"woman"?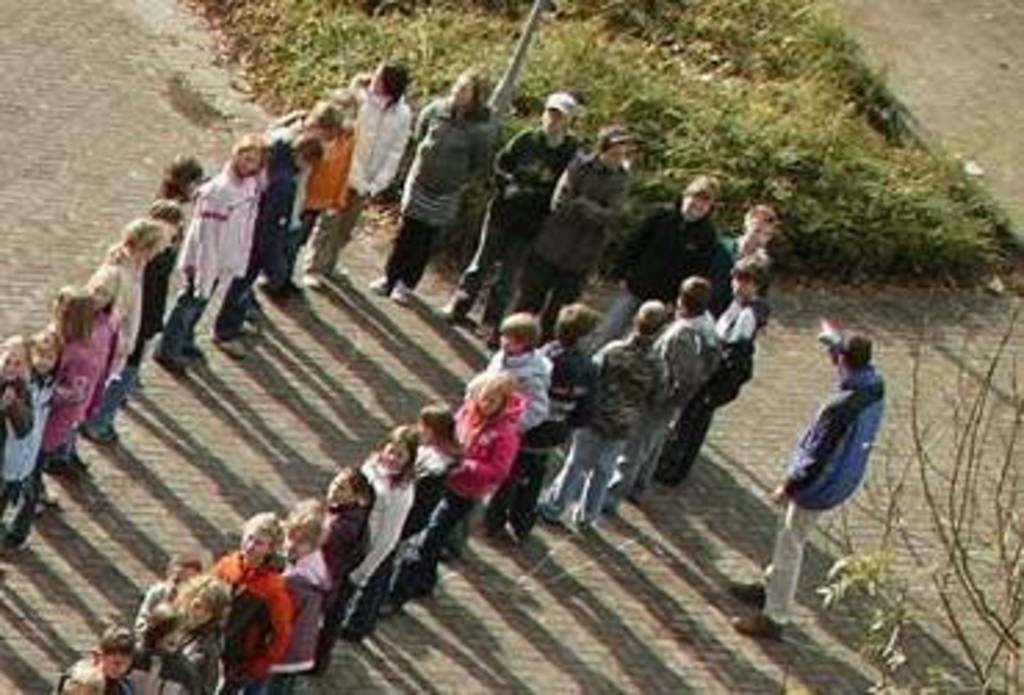
(left=346, top=69, right=495, bottom=305)
